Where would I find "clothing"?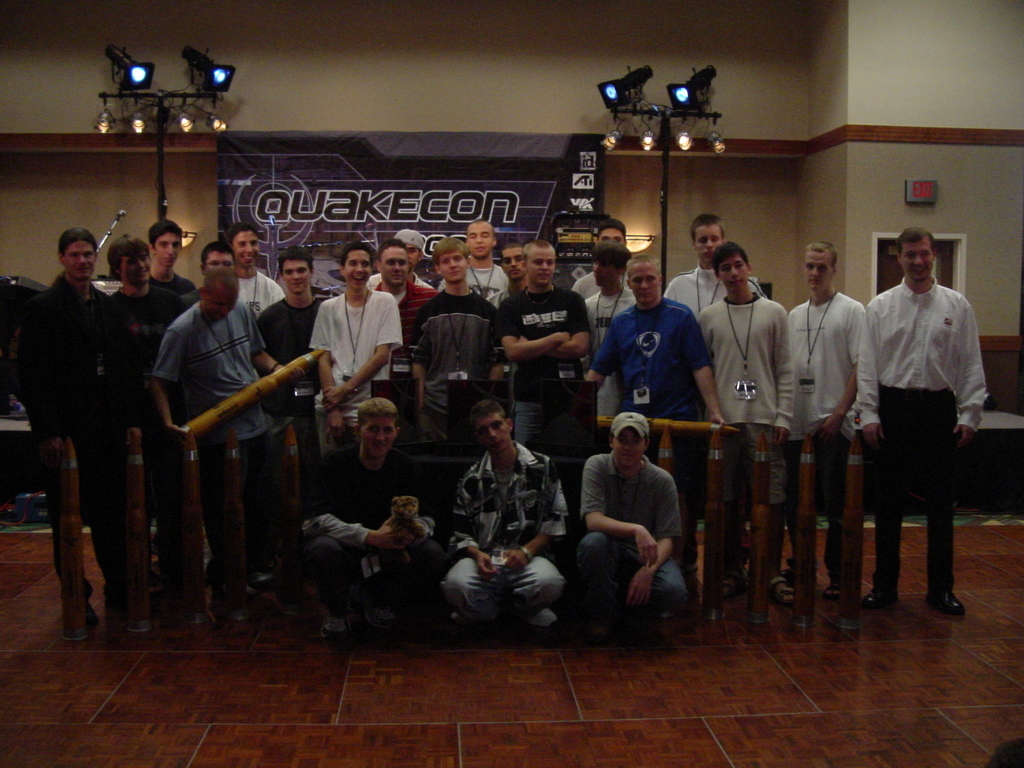
At 668, 266, 758, 307.
